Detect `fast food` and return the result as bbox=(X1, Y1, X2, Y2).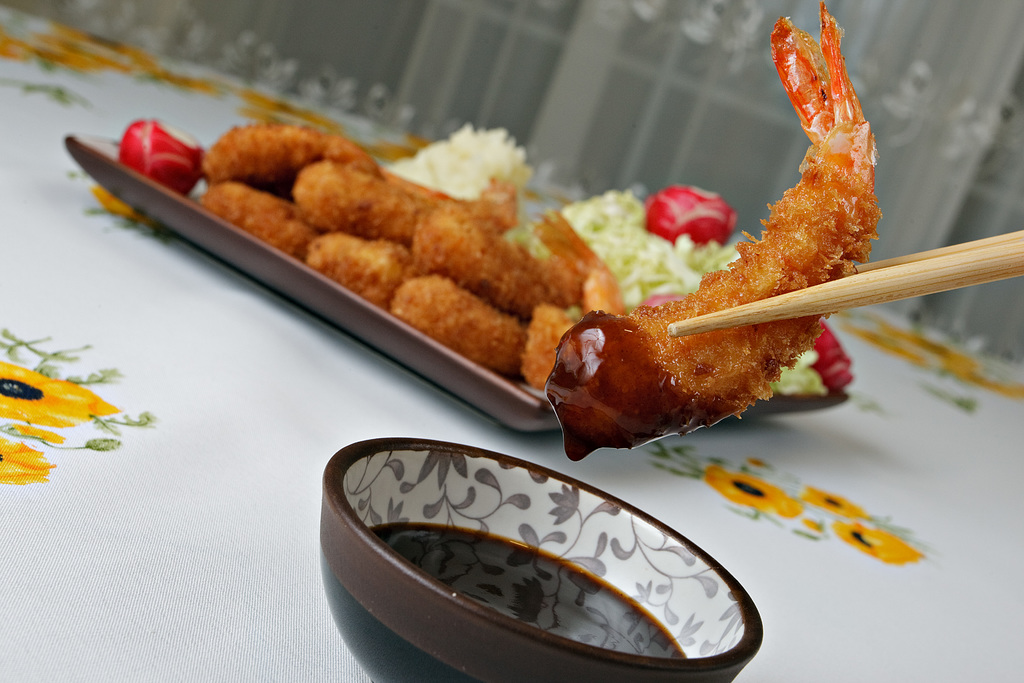
bbox=(104, 66, 913, 440).
